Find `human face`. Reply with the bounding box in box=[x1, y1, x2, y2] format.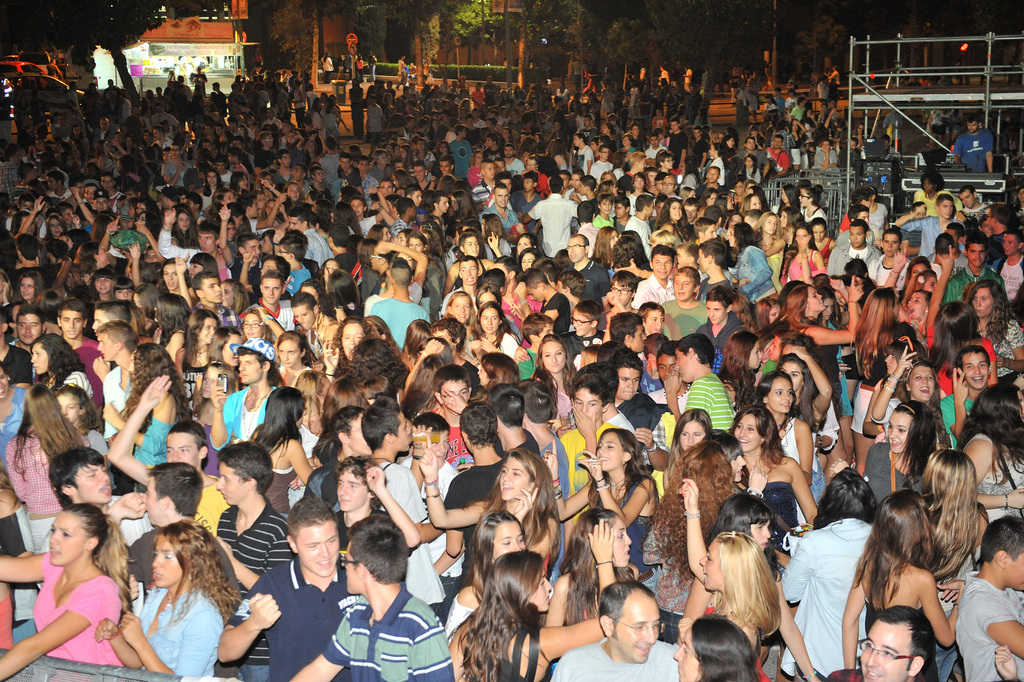
box=[676, 354, 691, 373].
